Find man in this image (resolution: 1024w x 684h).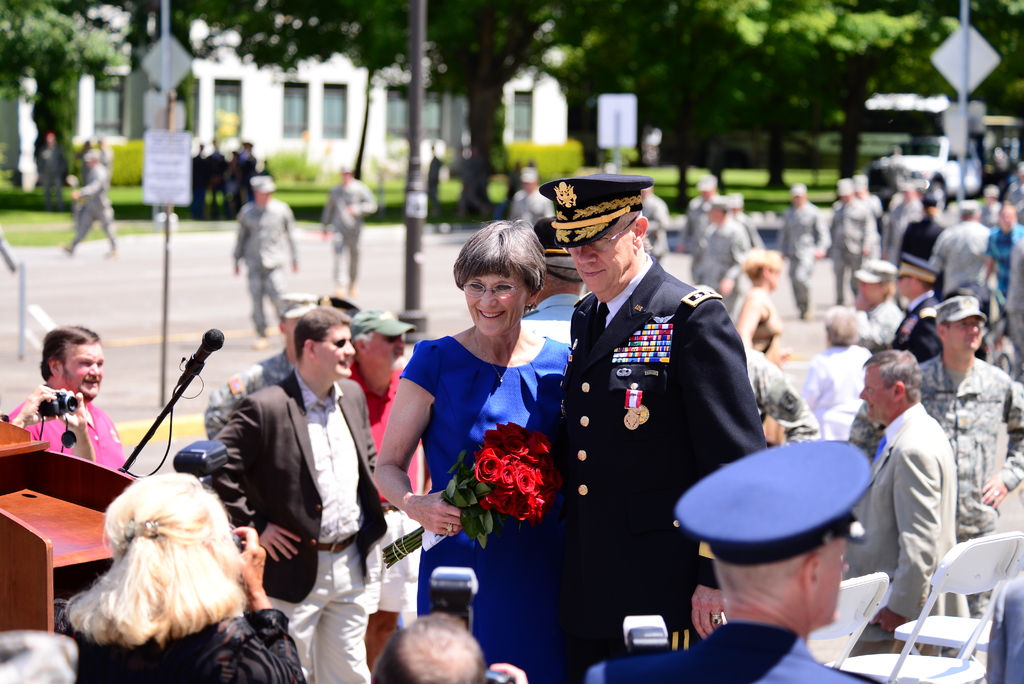
<box>319,168,382,298</box>.
